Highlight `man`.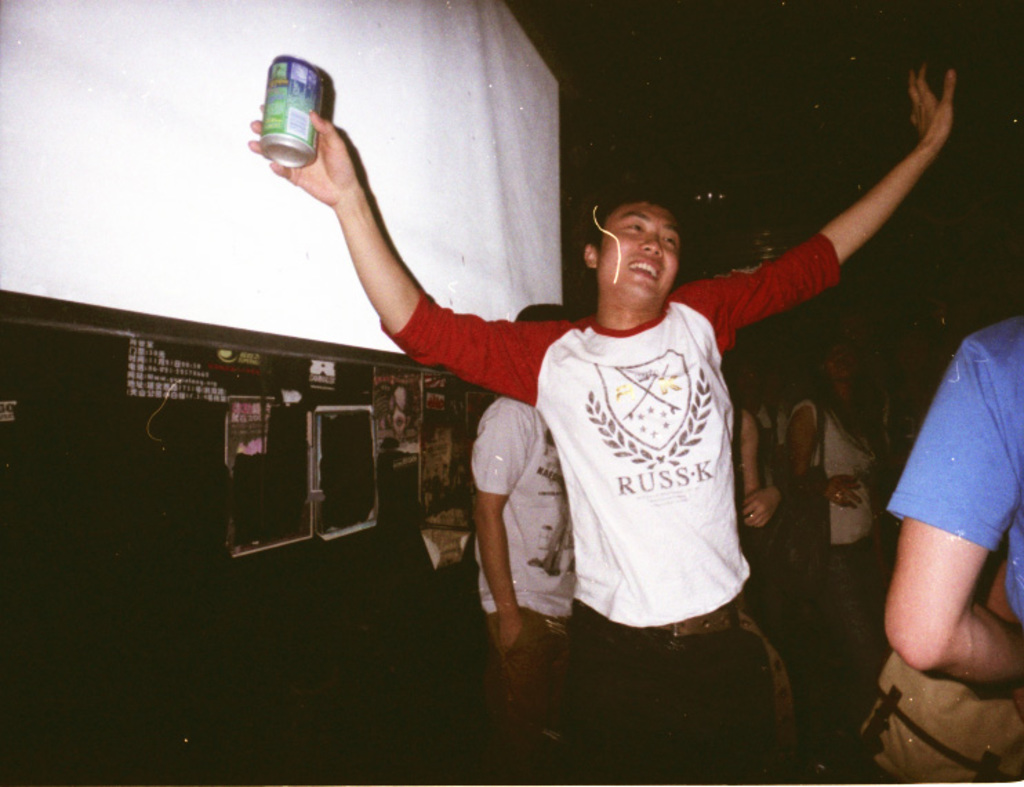
Highlighted region: l=468, t=300, r=585, b=786.
